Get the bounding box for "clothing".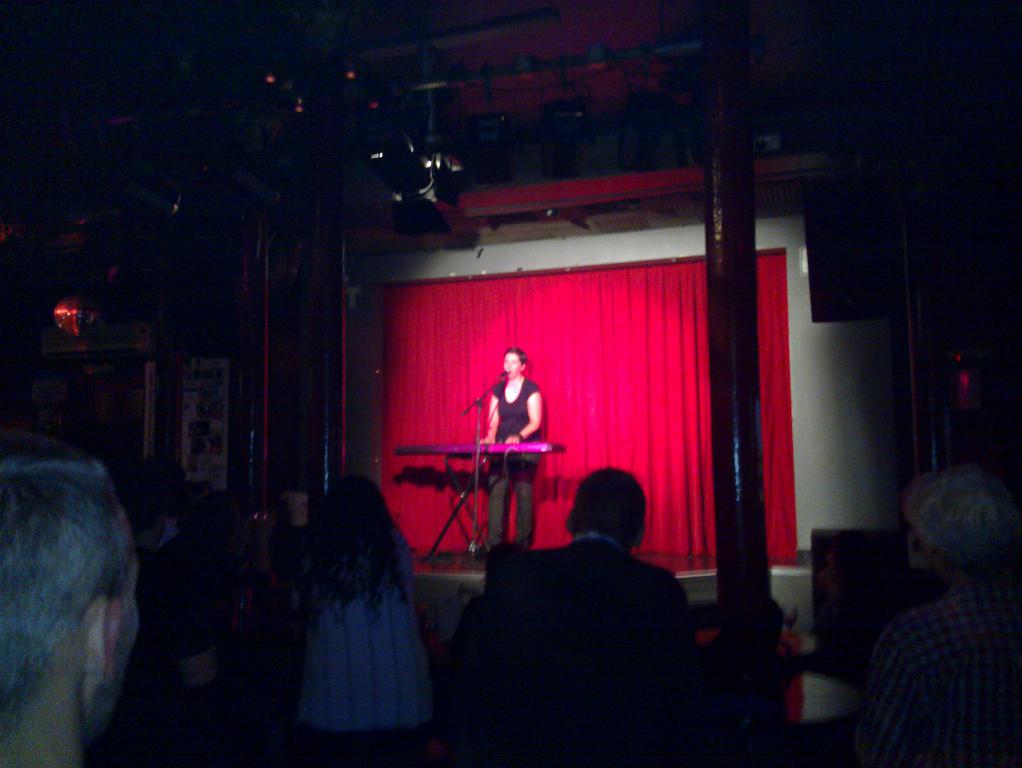
select_region(844, 581, 1021, 756).
